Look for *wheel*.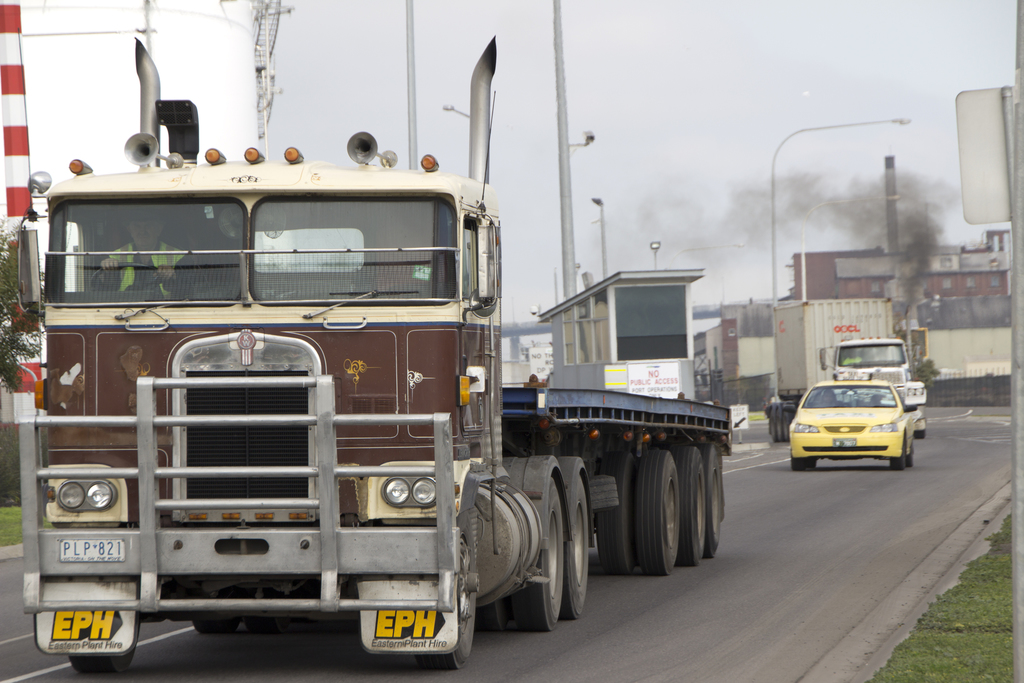
Found: (915,430,926,440).
